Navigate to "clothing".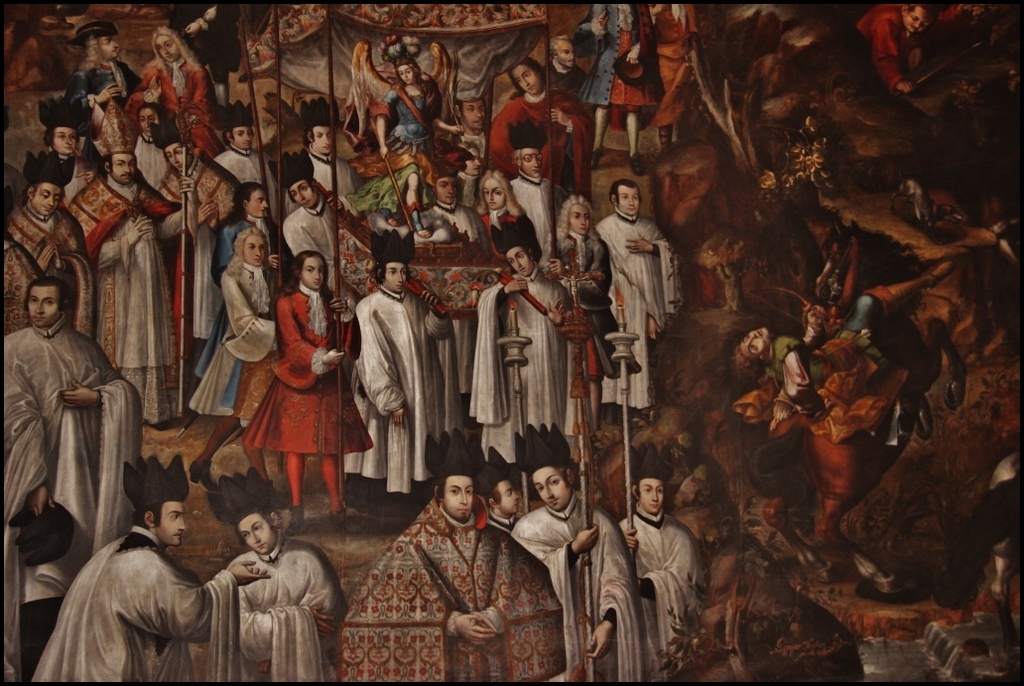
Navigation target: [x1=65, y1=59, x2=139, y2=109].
